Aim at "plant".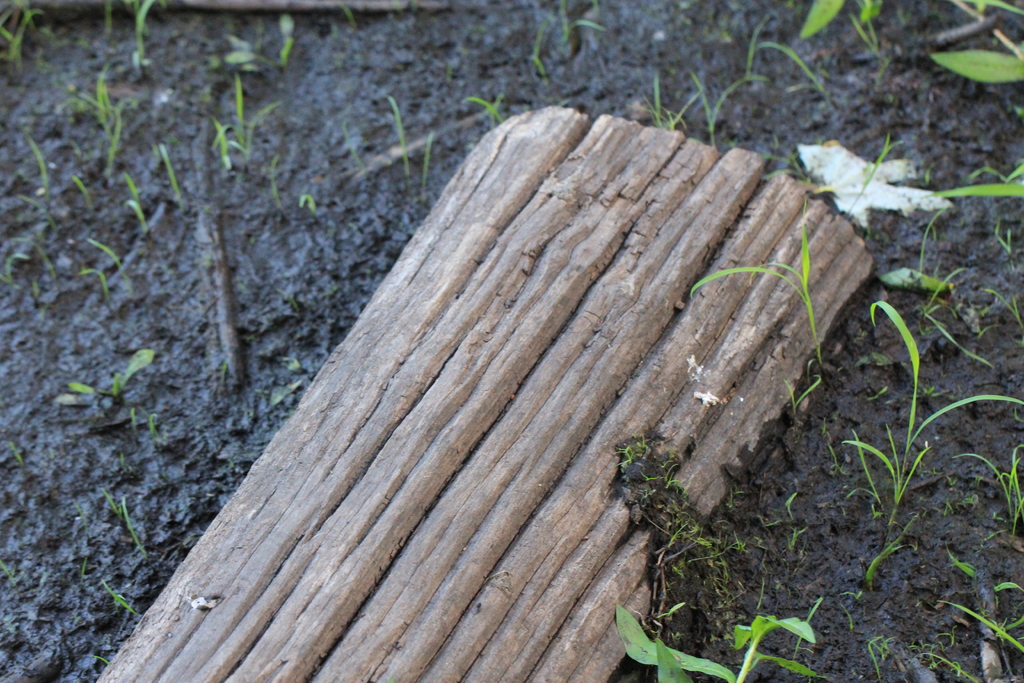
Aimed at crop(85, 631, 108, 671).
